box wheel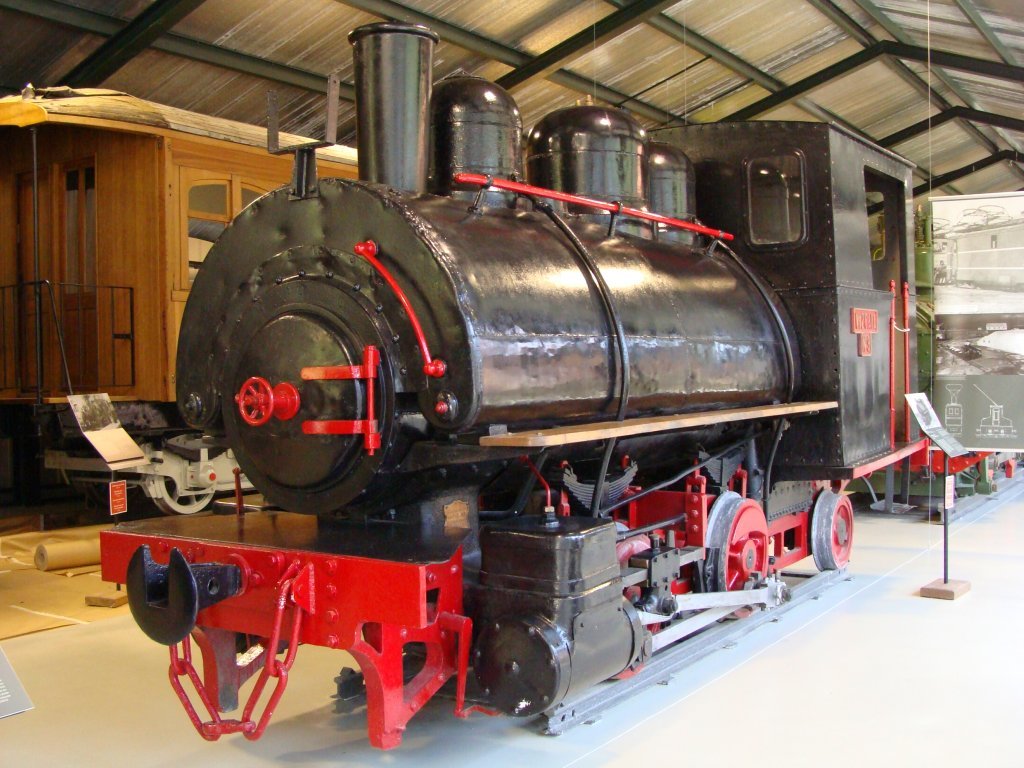
[811,489,872,576]
